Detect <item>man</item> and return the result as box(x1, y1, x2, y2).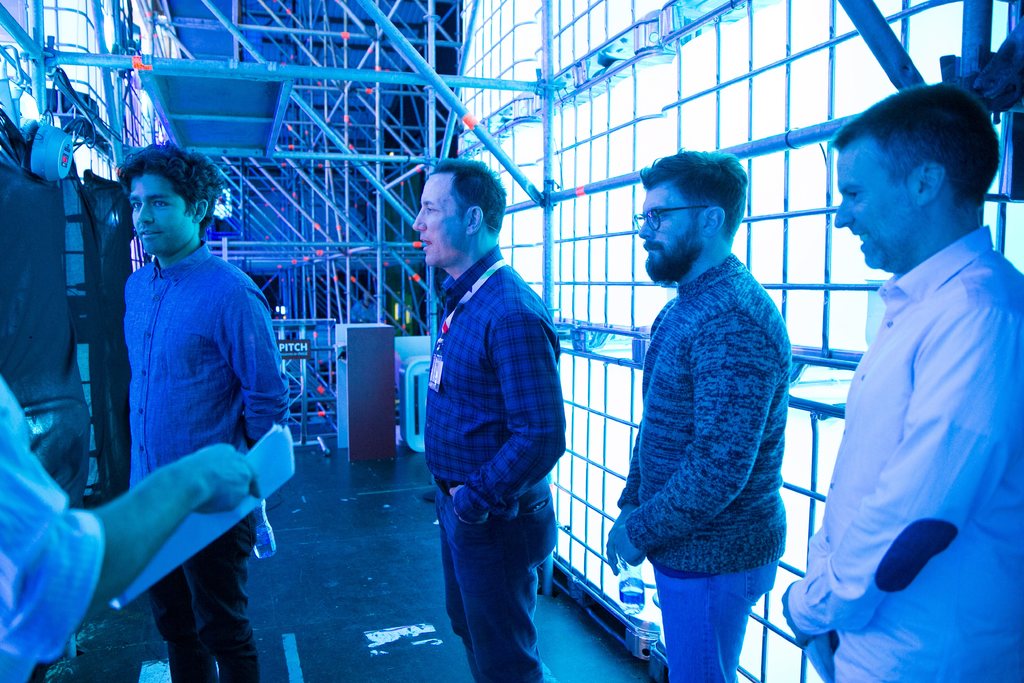
box(113, 142, 292, 682).
